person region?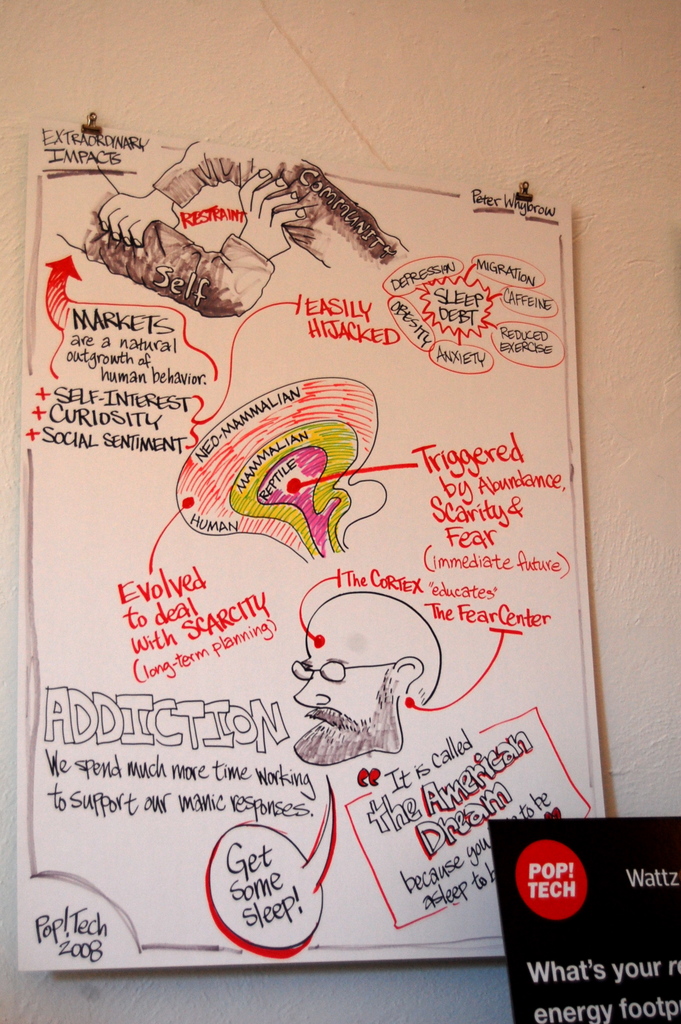
crop(288, 589, 452, 780)
